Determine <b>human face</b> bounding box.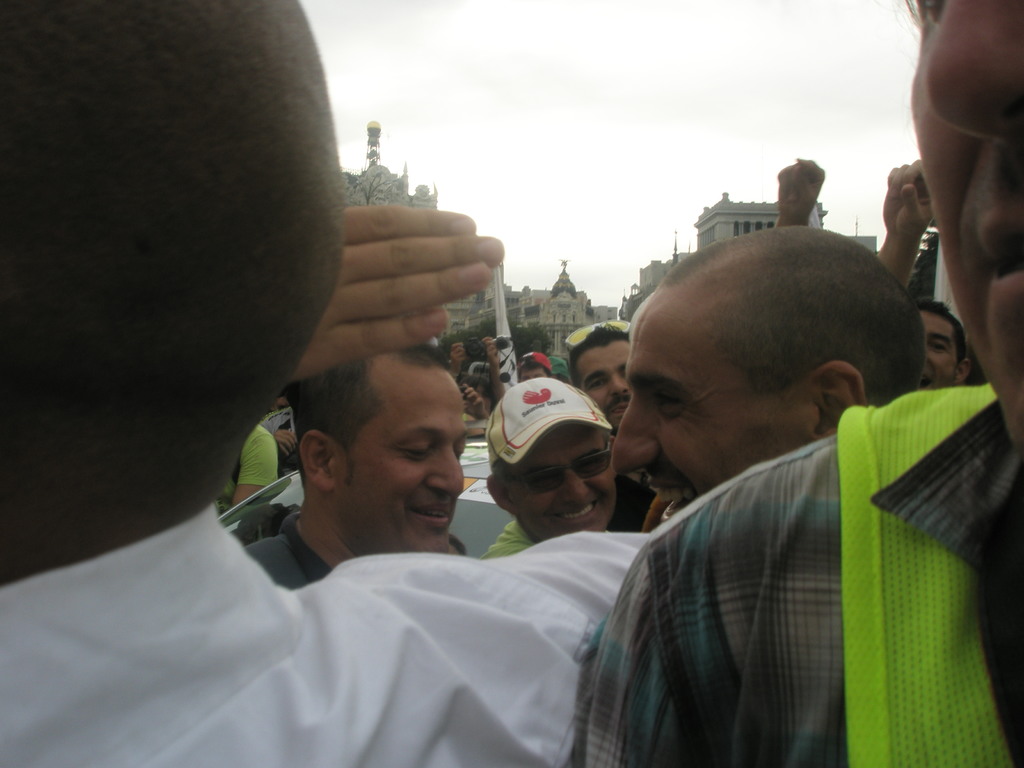
Determined: [499,426,613,532].
